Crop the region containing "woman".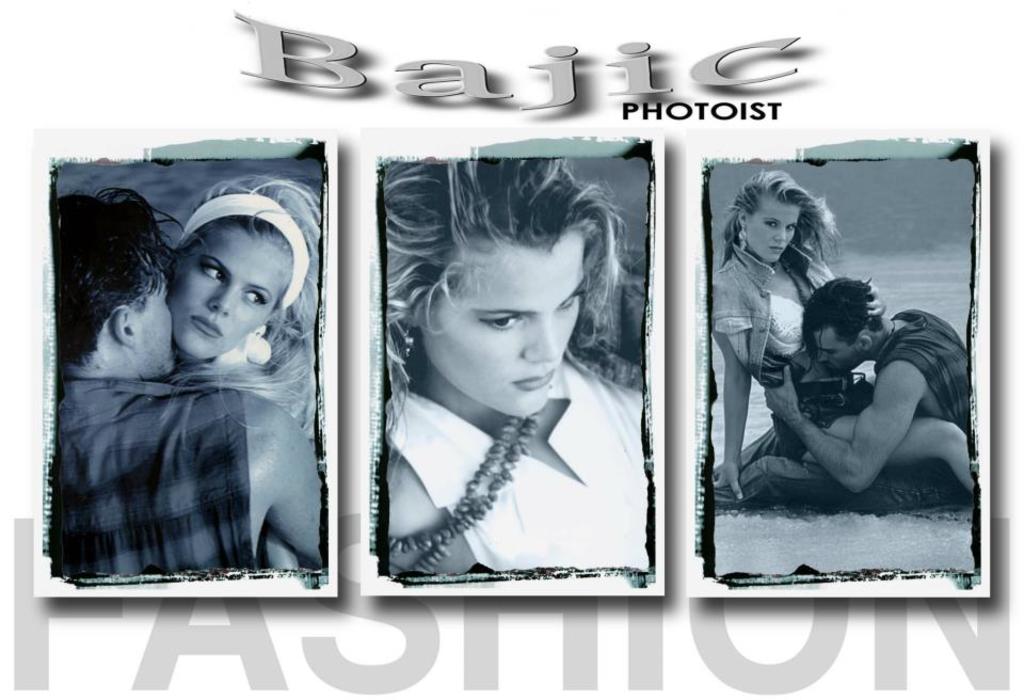
Crop region: rect(125, 166, 327, 582).
